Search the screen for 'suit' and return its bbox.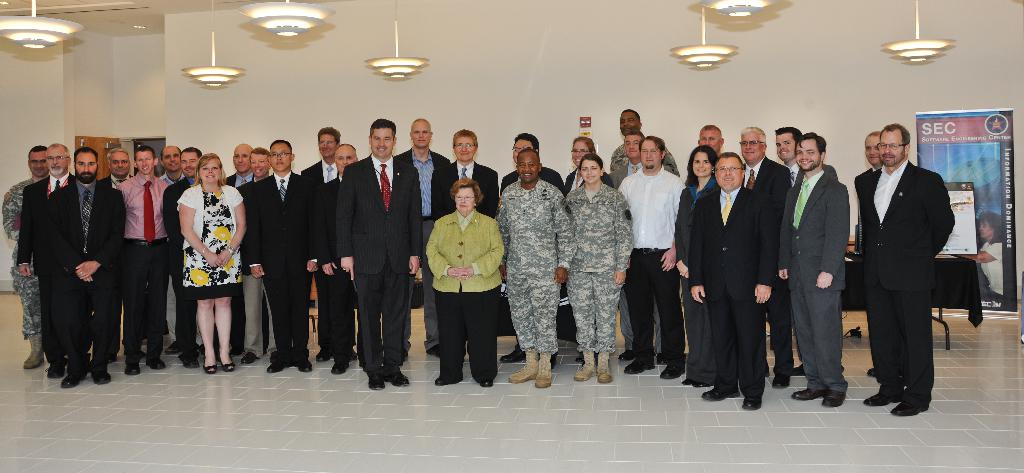
Found: (left=859, top=115, right=964, bottom=420).
